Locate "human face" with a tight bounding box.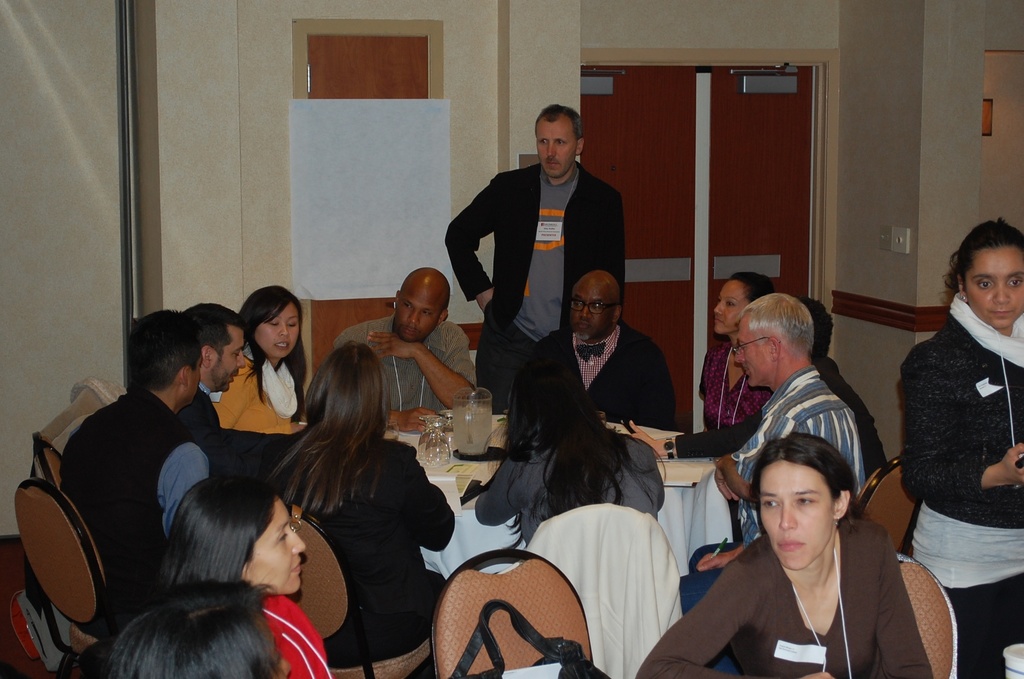
l=965, t=250, r=1023, b=326.
